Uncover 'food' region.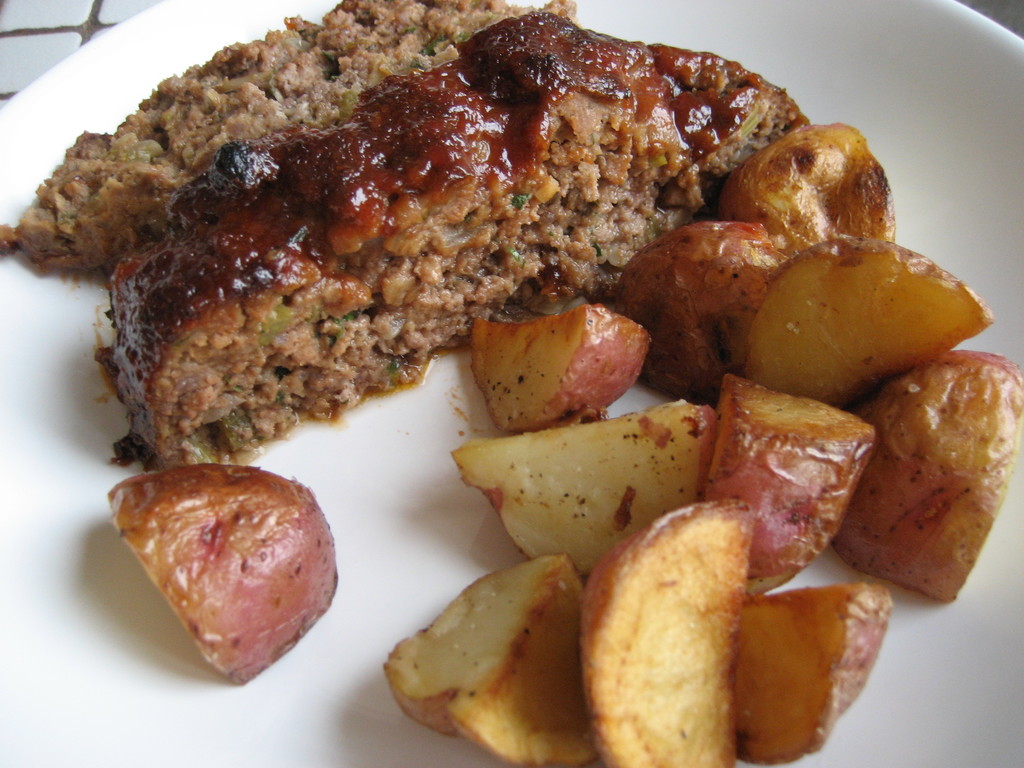
Uncovered: box(687, 372, 883, 611).
